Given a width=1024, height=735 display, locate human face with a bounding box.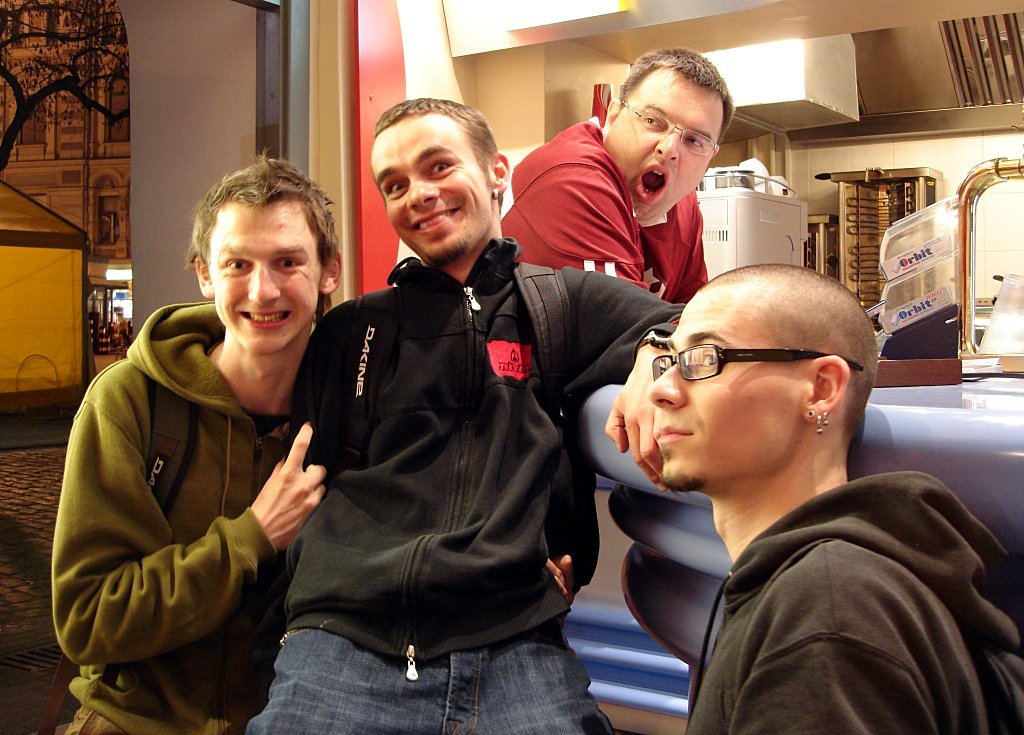
Located: box(602, 67, 725, 217).
